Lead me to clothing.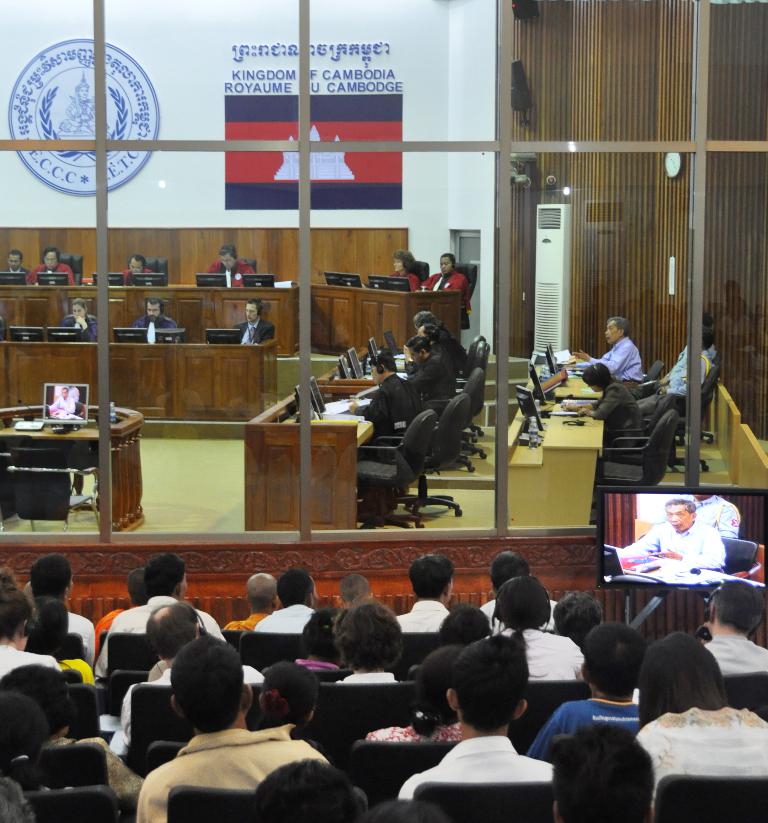
Lead to x1=502 y1=625 x2=585 y2=680.
